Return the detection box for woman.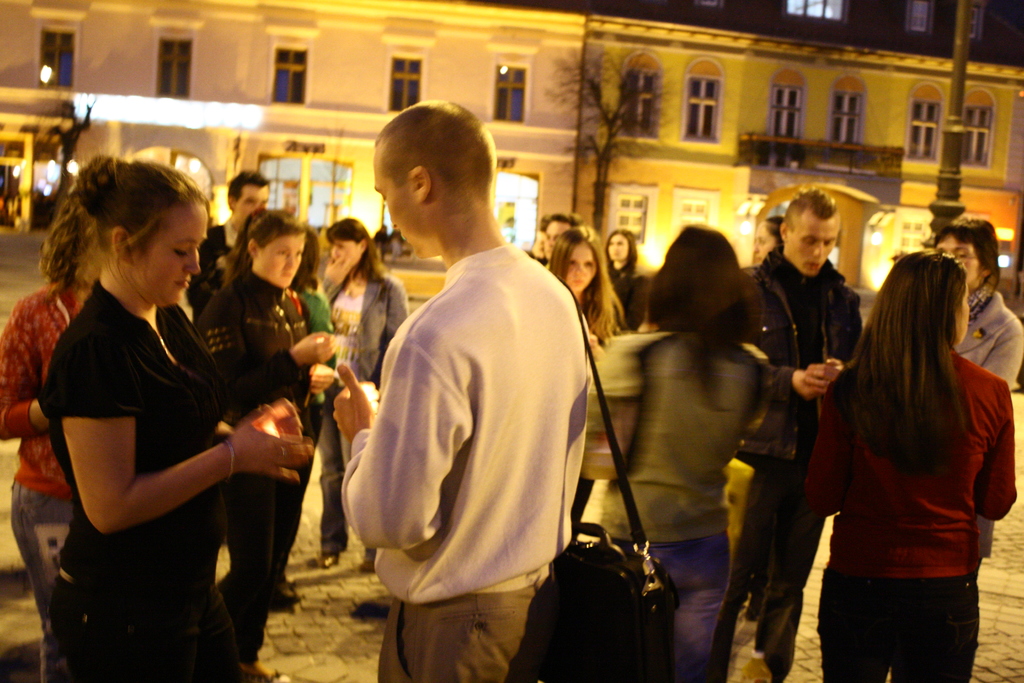
box(803, 251, 1020, 682).
